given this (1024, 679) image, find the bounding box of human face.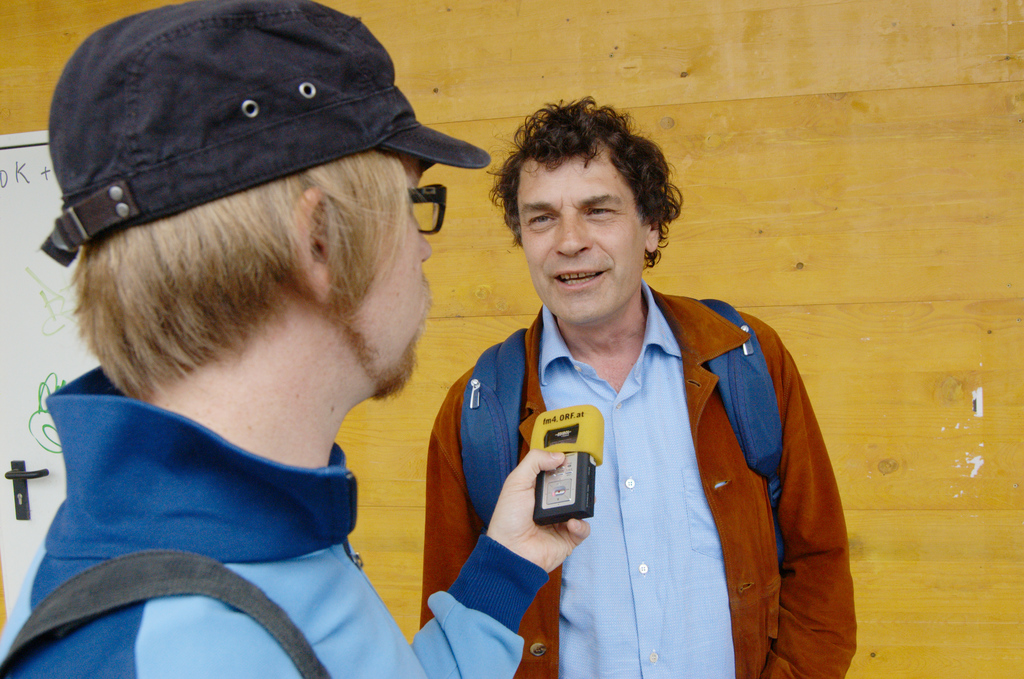
<region>515, 147, 645, 329</region>.
